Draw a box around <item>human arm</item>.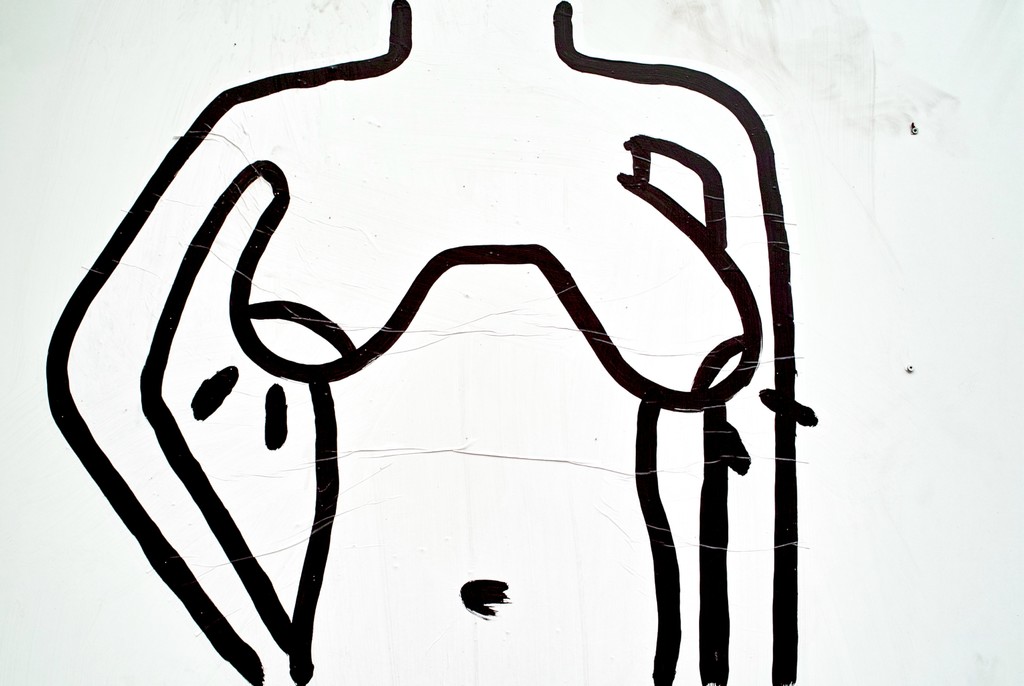
(44,95,304,685).
